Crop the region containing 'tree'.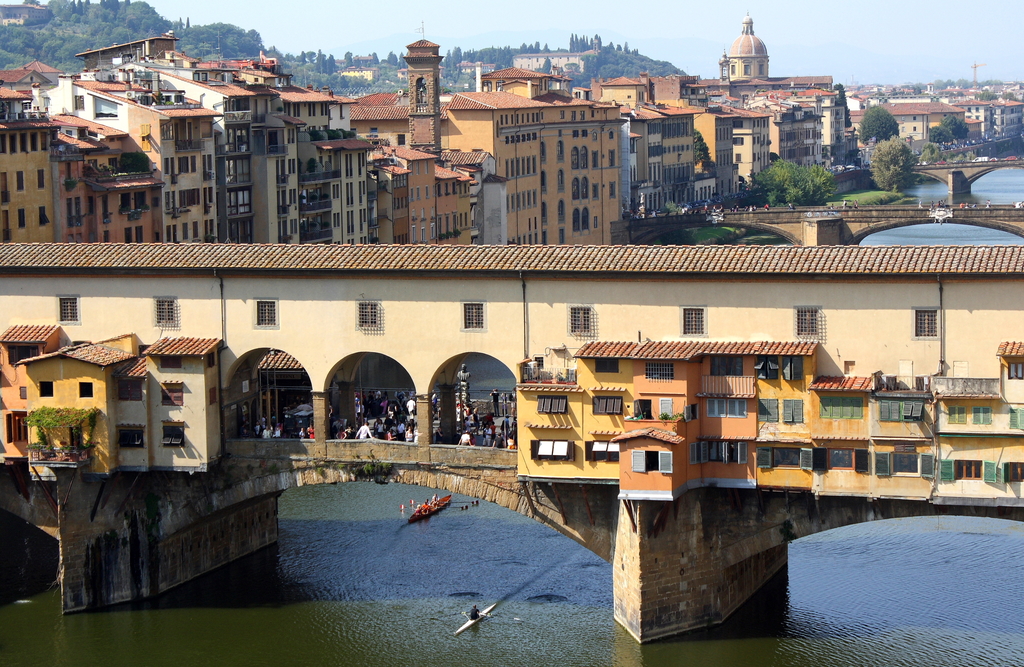
Crop region: [944,117,966,140].
